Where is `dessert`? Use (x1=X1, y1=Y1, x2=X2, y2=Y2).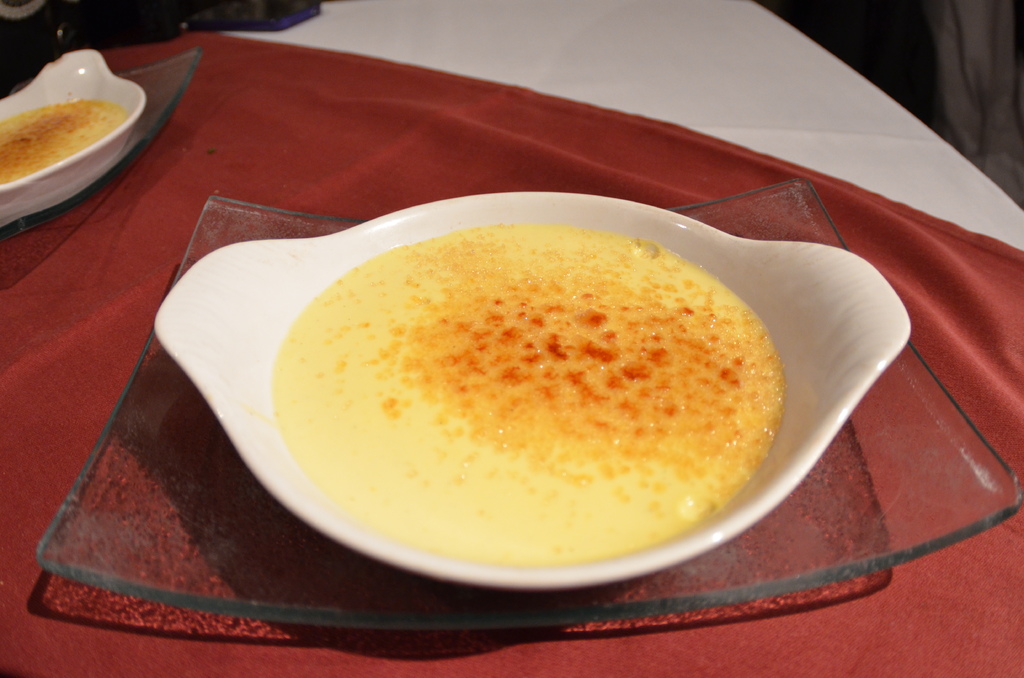
(x1=0, y1=90, x2=131, y2=186).
